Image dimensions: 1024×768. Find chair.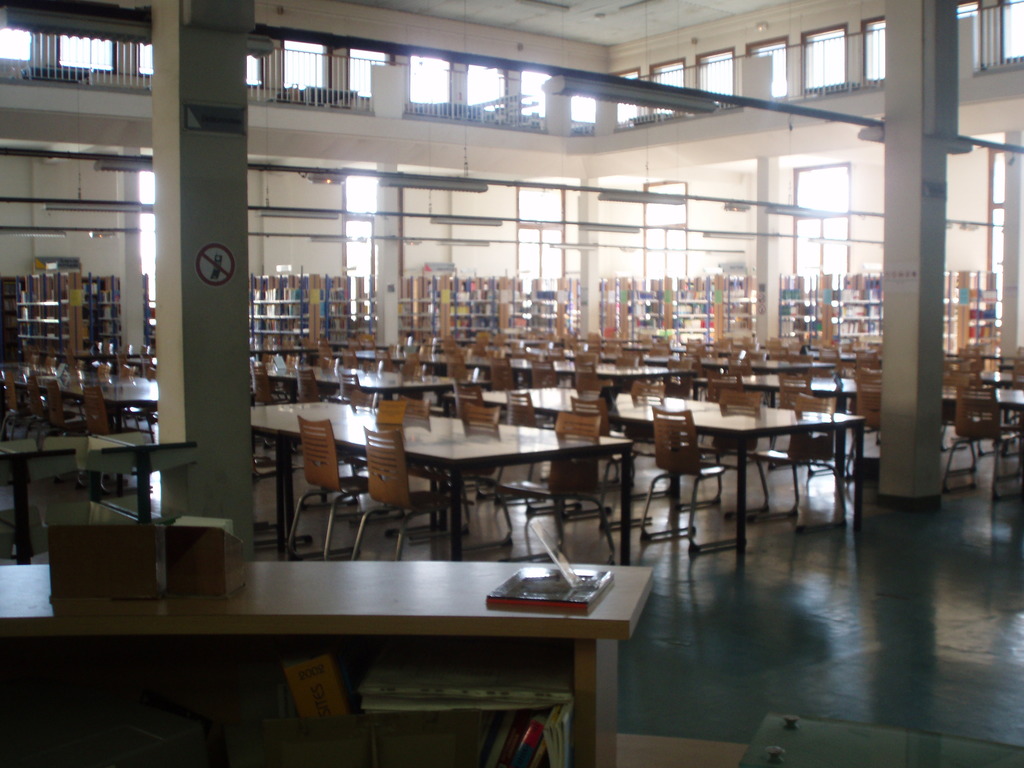
select_region(707, 371, 749, 402).
